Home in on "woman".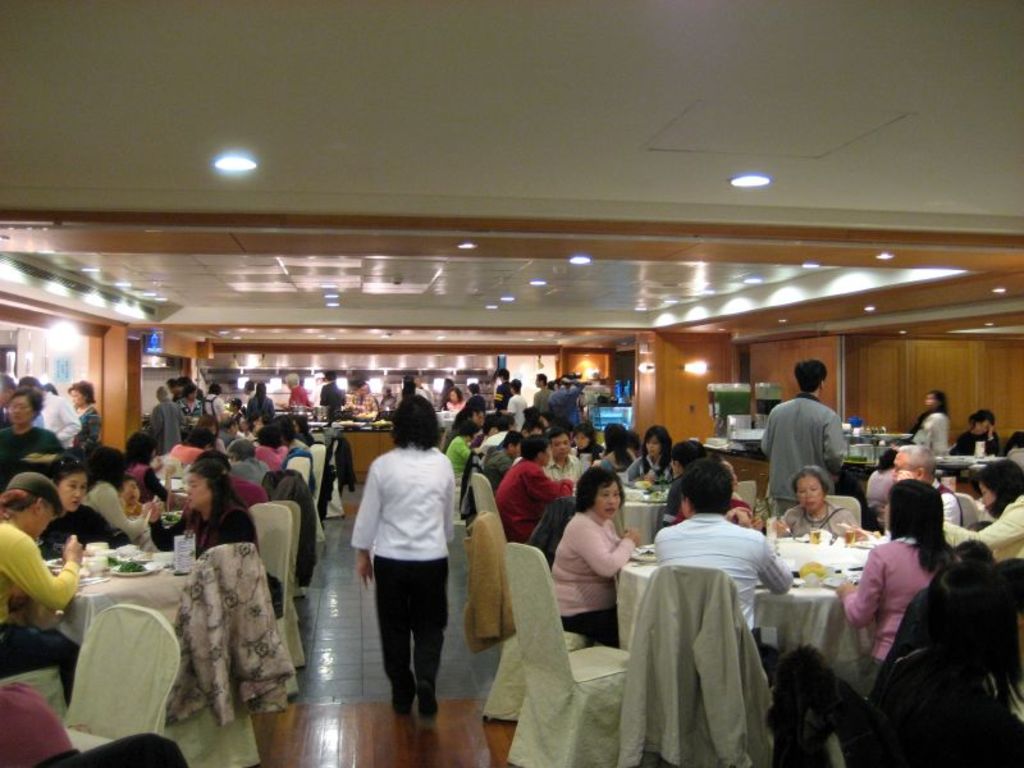
Homed in at 954,413,1000,454.
